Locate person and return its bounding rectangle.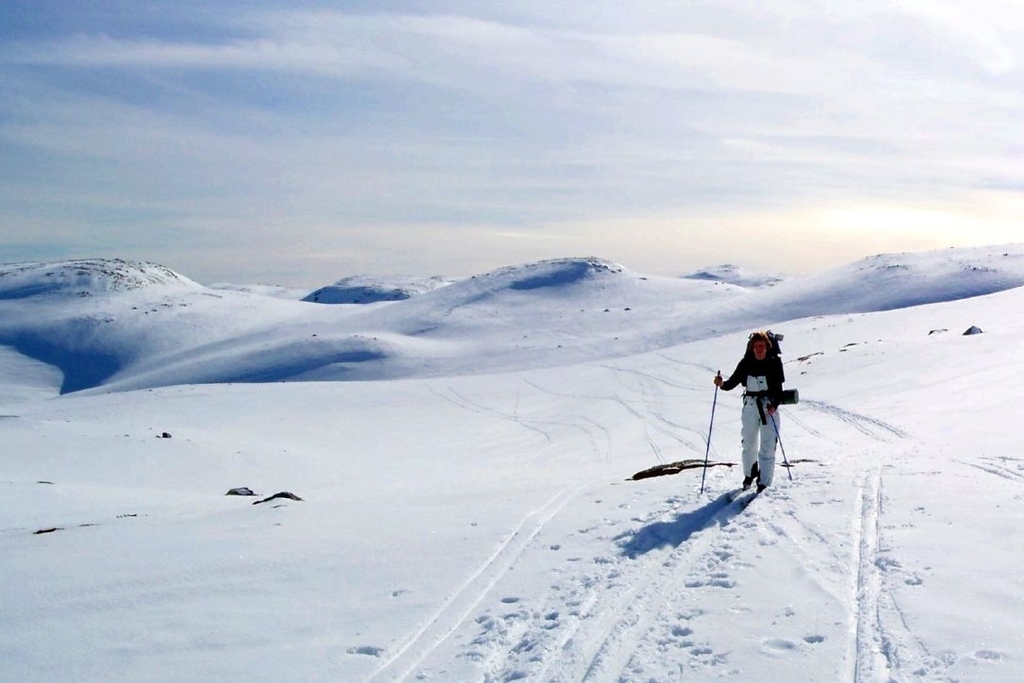
<region>714, 333, 785, 493</region>.
